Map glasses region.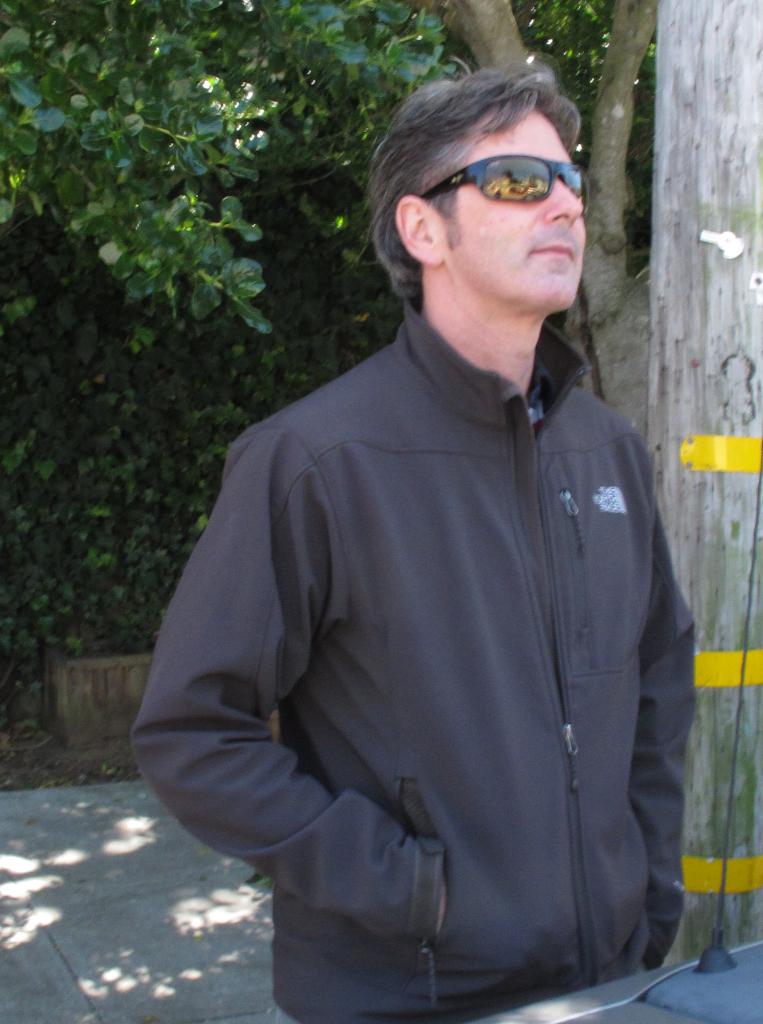
Mapped to box(411, 141, 597, 211).
